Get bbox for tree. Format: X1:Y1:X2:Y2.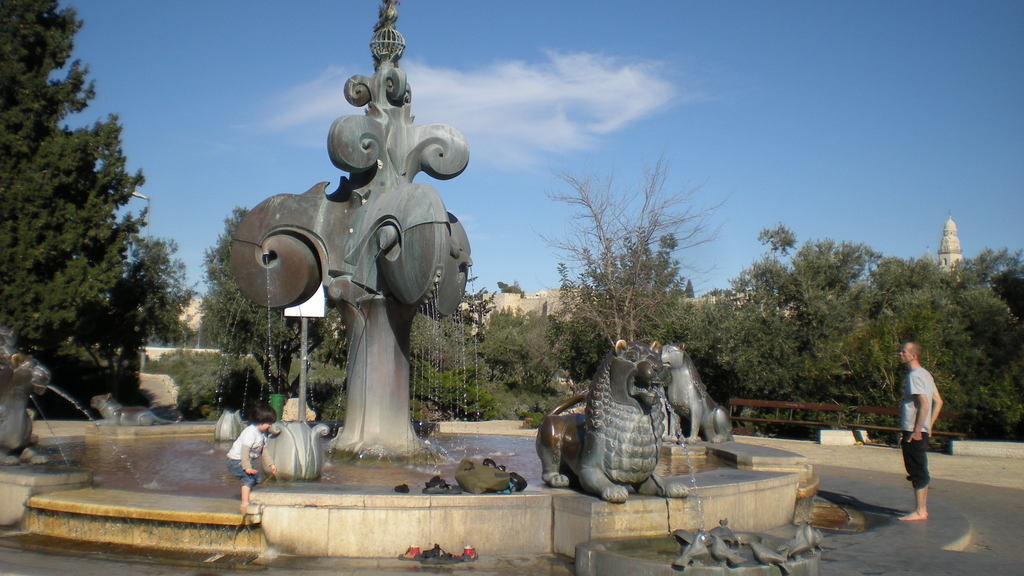
557:157:738:396.
